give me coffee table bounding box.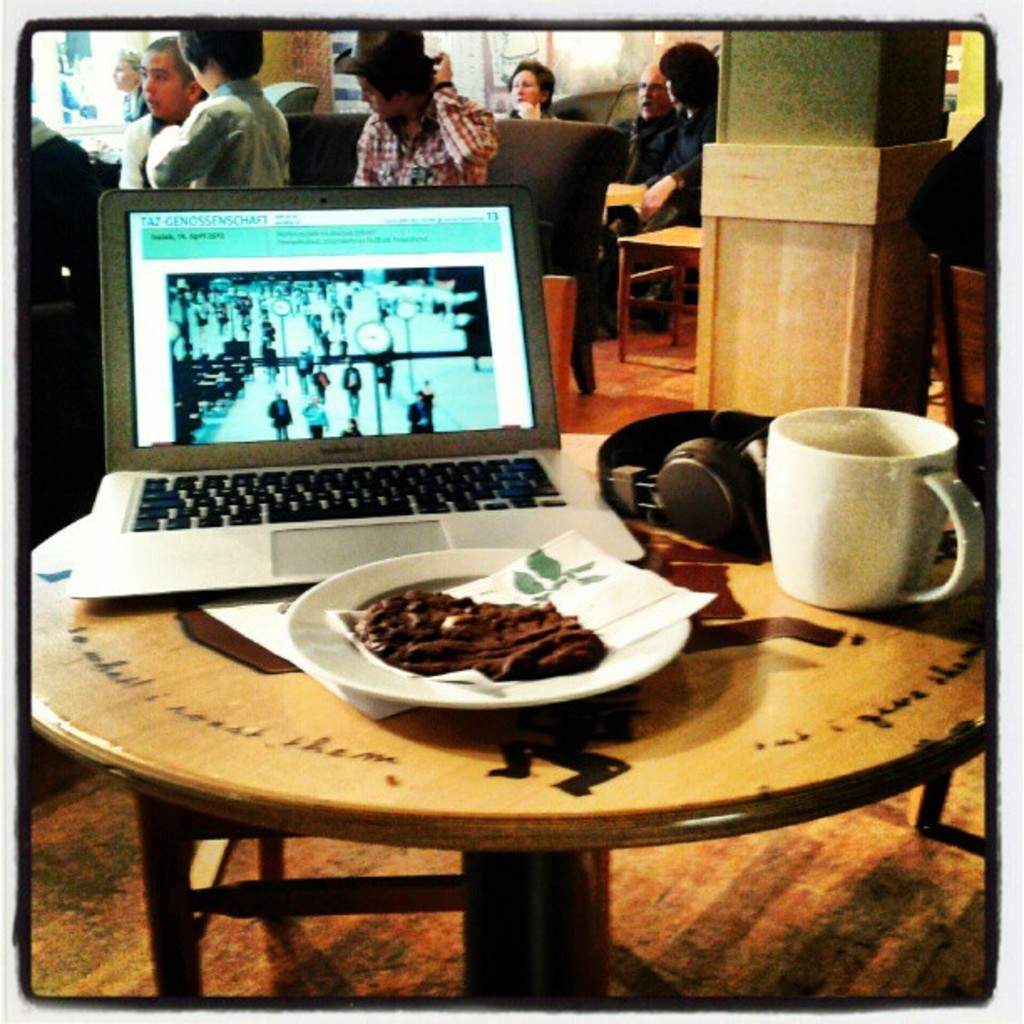
{"left": 62, "top": 544, "right": 974, "bottom": 1023}.
